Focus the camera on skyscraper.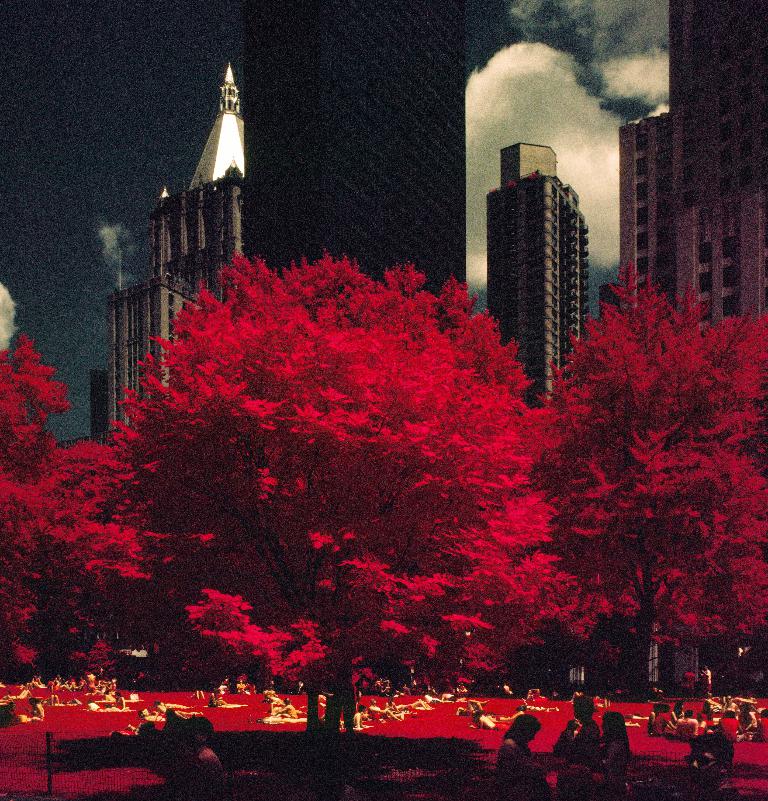
Focus region: [left=473, top=136, right=581, bottom=434].
